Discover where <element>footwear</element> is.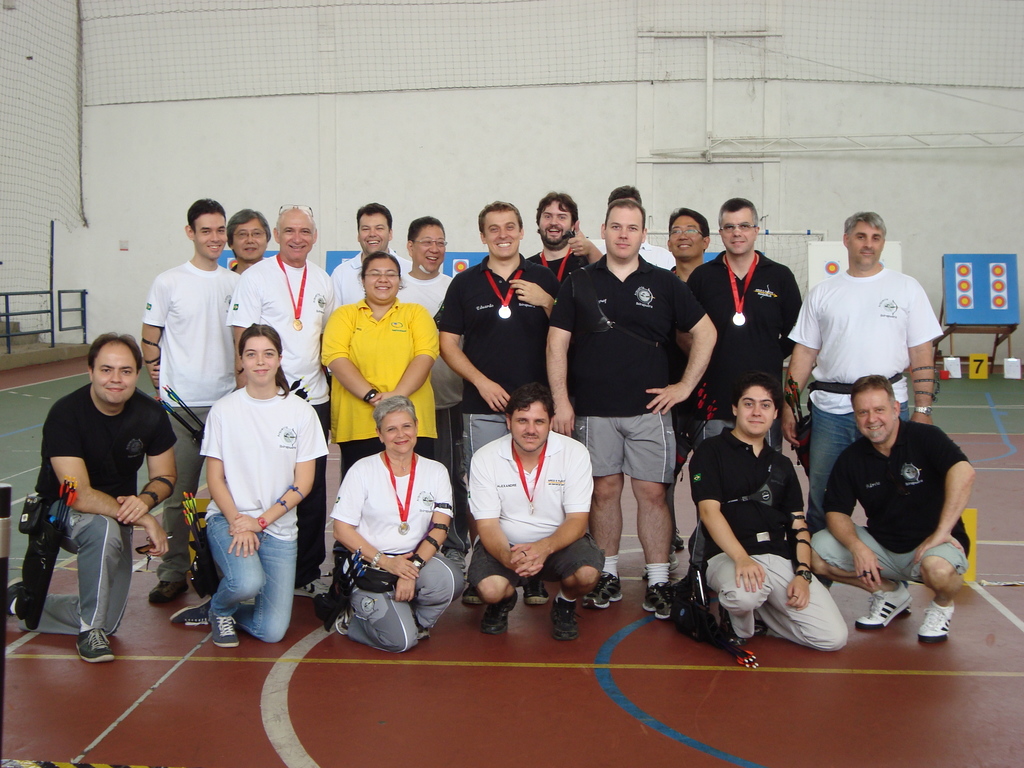
Discovered at rect(301, 576, 333, 598).
